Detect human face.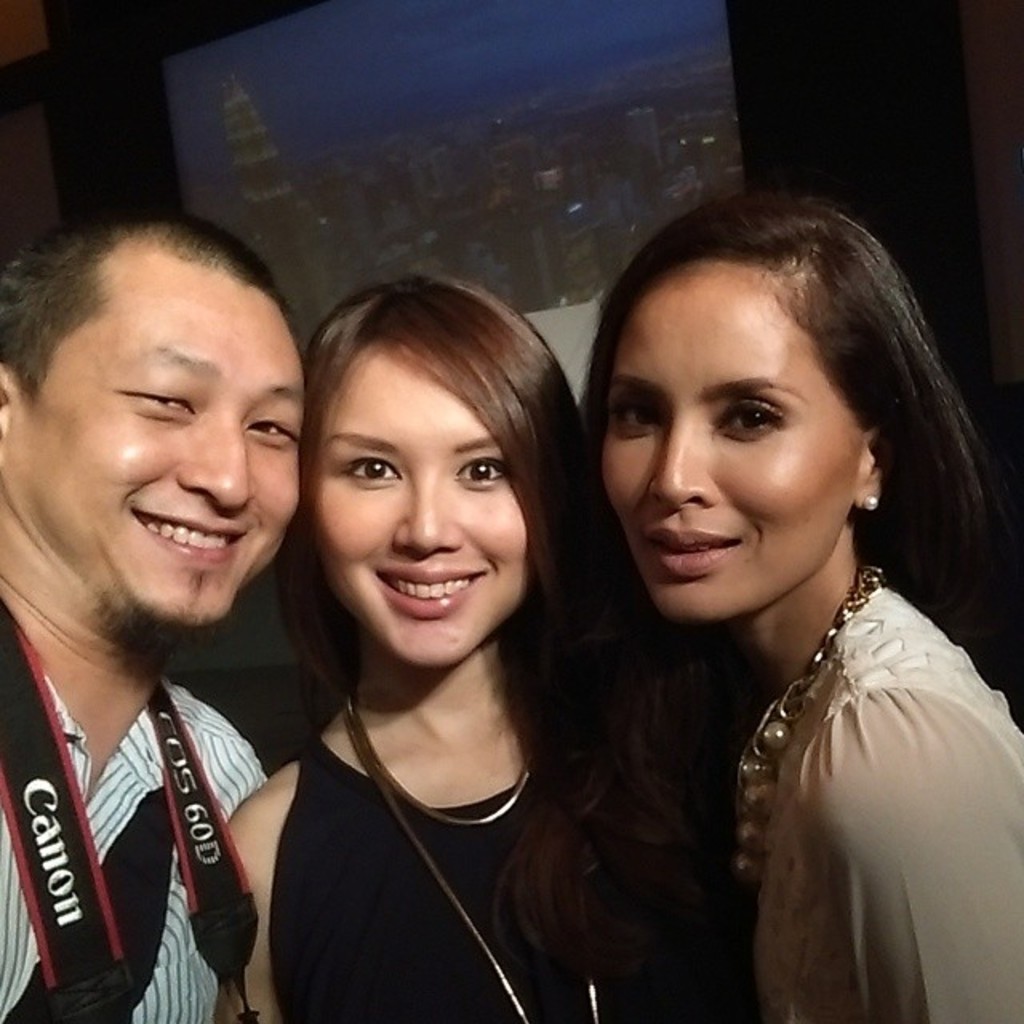
Detected at left=602, top=253, right=864, bottom=616.
